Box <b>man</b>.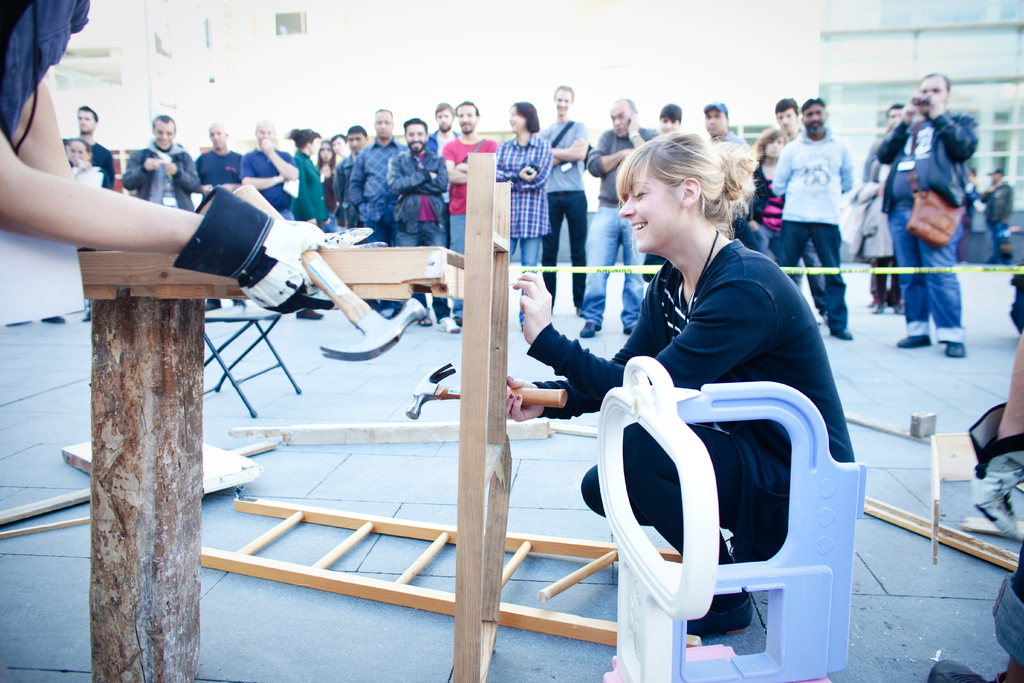
<bbox>237, 120, 305, 218</bbox>.
